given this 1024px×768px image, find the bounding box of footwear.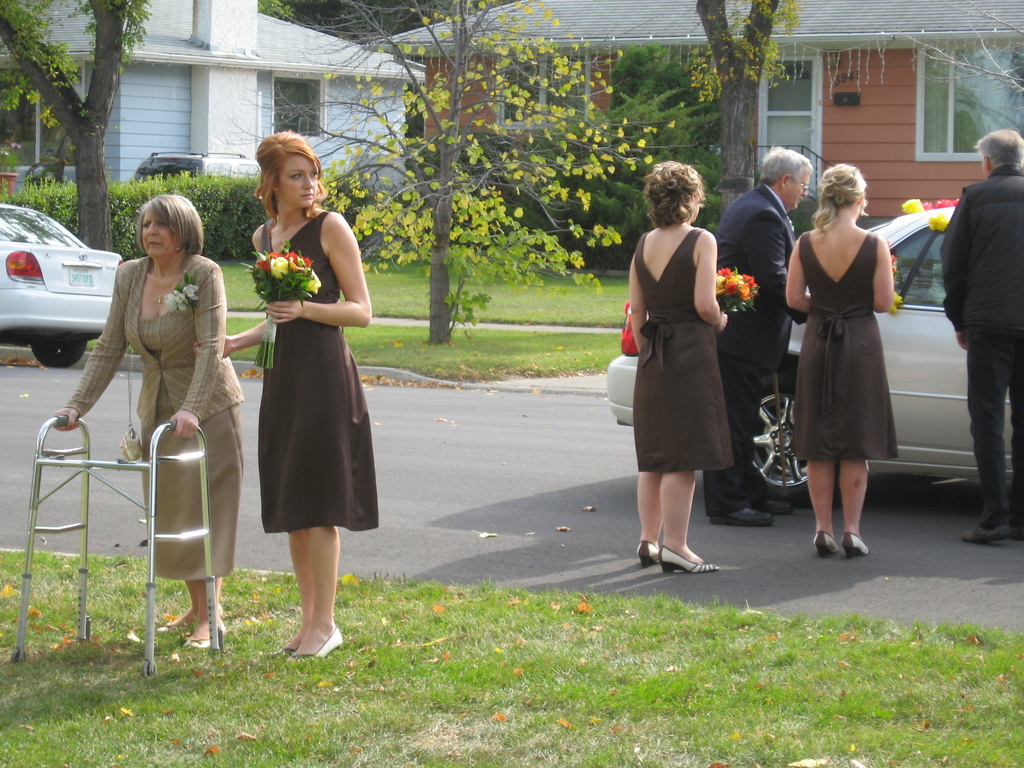
l=153, t=604, r=222, b=635.
